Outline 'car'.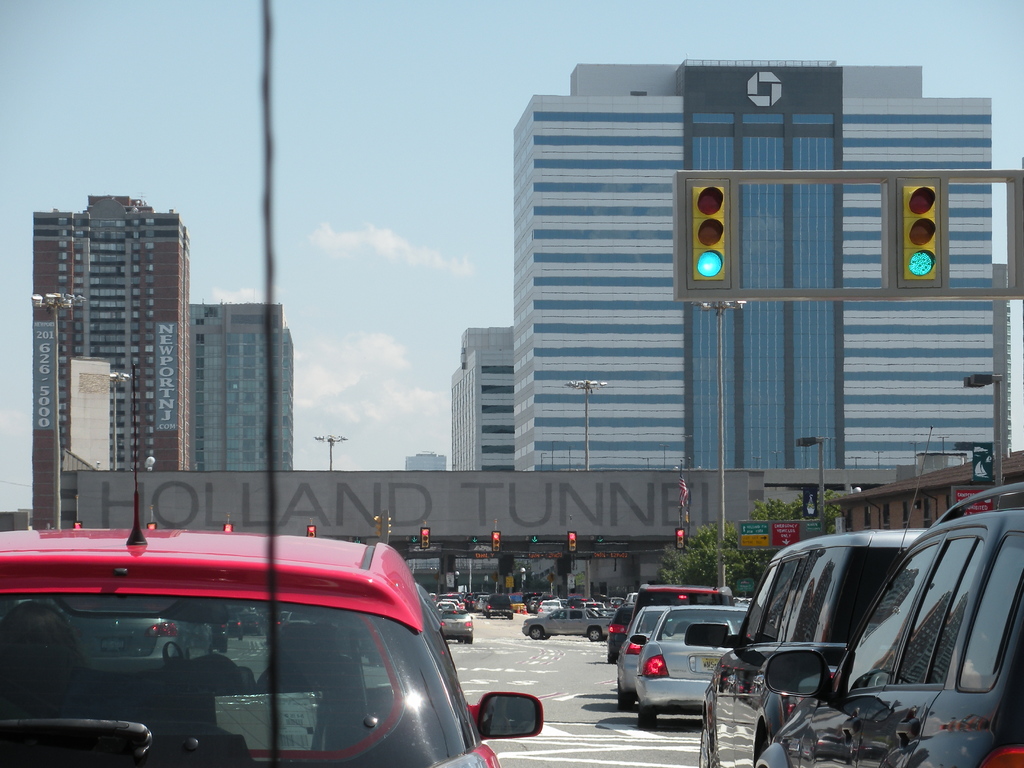
Outline: crop(618, 606, 666, 709).
